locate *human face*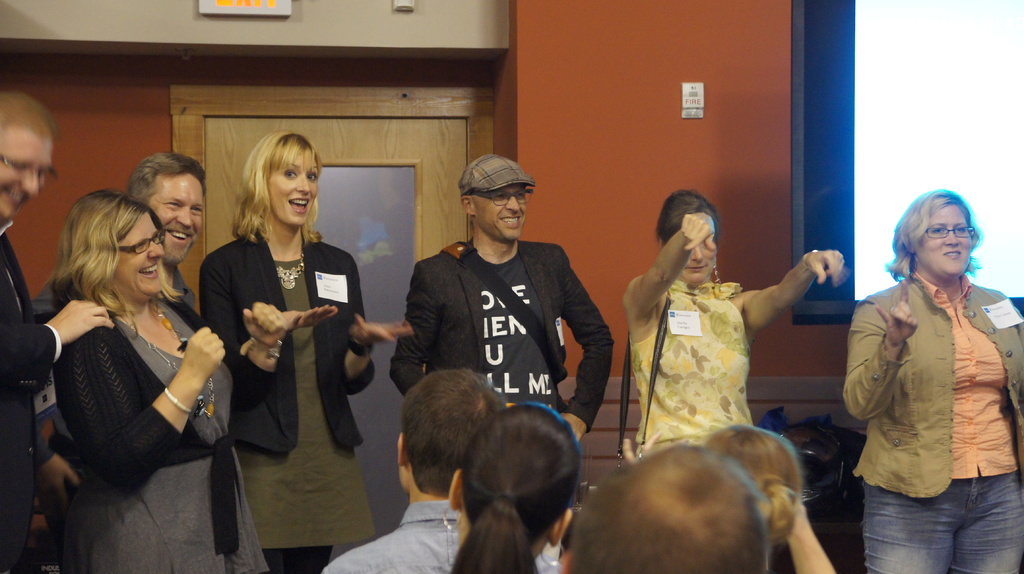
149 171 198 263
